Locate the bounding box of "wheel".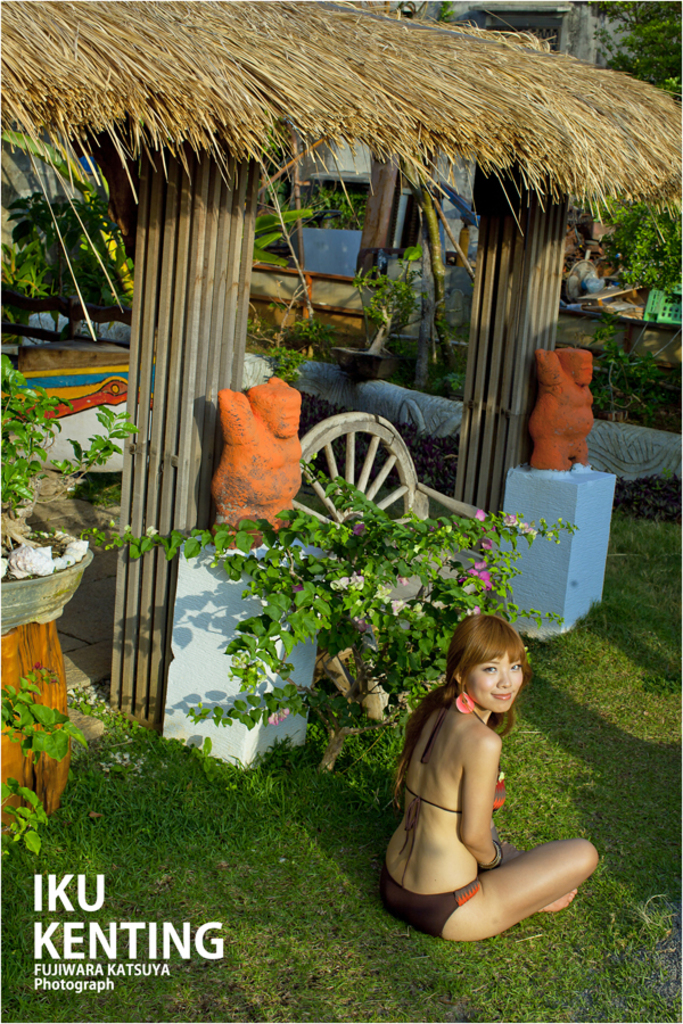
Bounding box: locate(296, 405, 435, 517).
